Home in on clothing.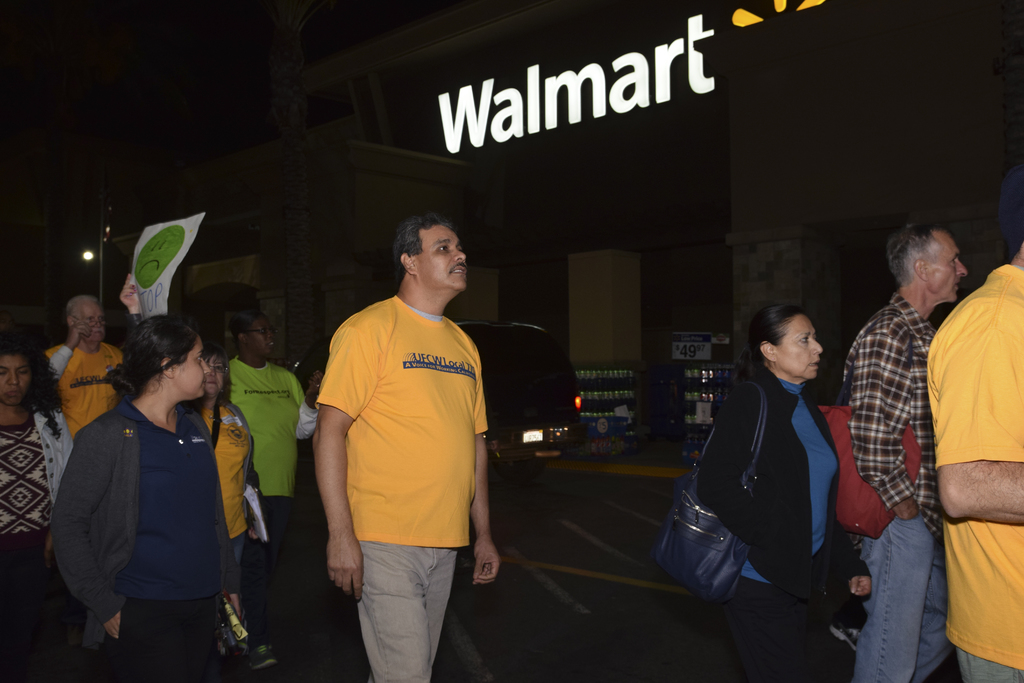
Homed in at bbox(0, 393, 76, 682).
